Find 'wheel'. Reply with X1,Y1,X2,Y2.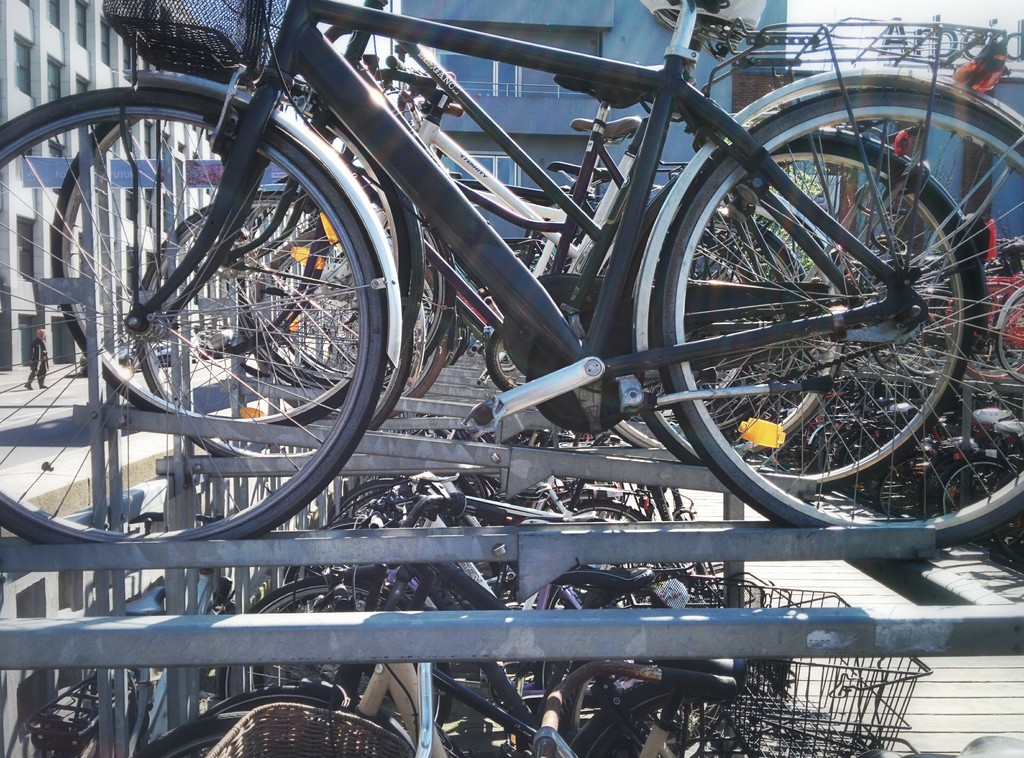
0,85,392,563.
